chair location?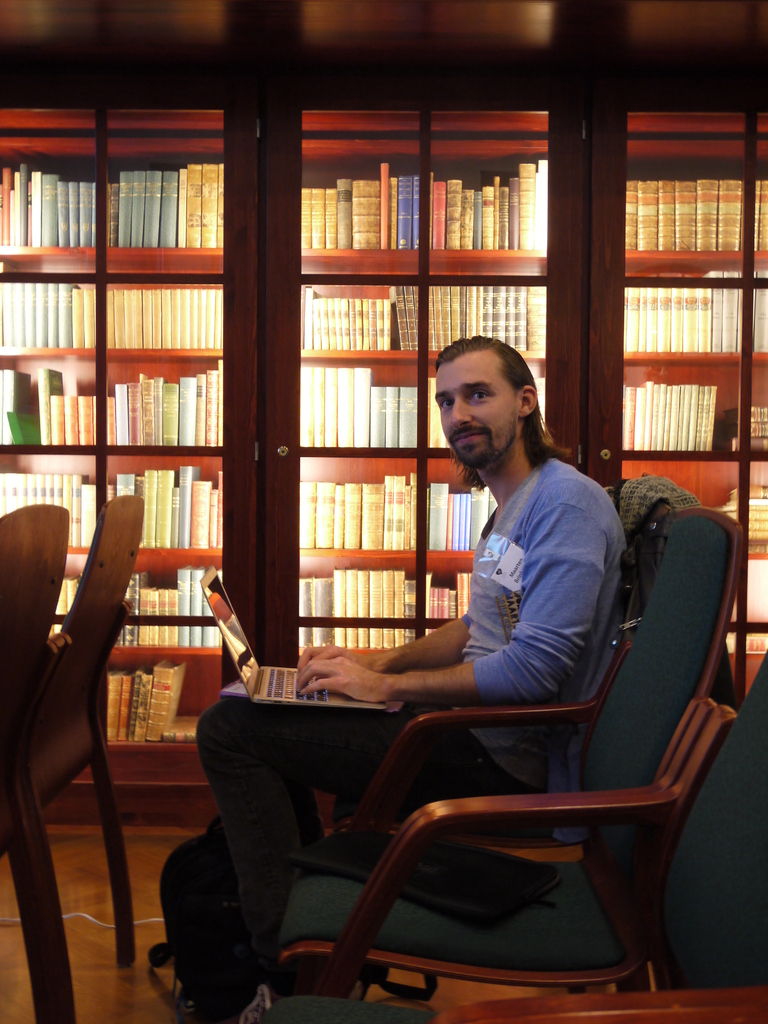
[x1=0, y1=502, x2=72, y2=1023]
